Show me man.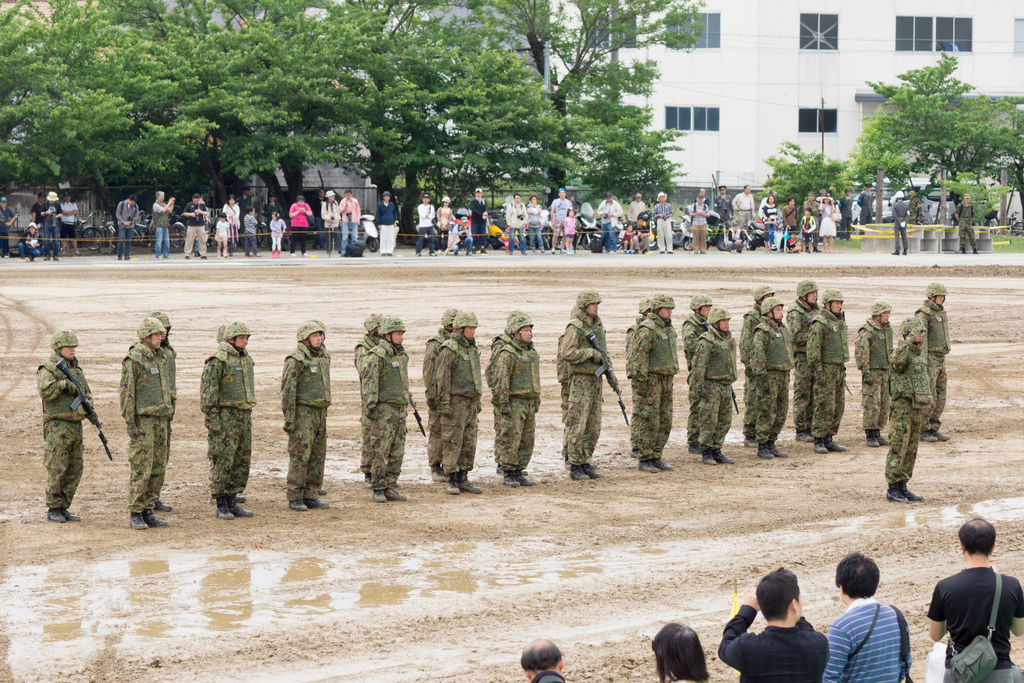
man is here: select_region(842, 188, 856, 240).
